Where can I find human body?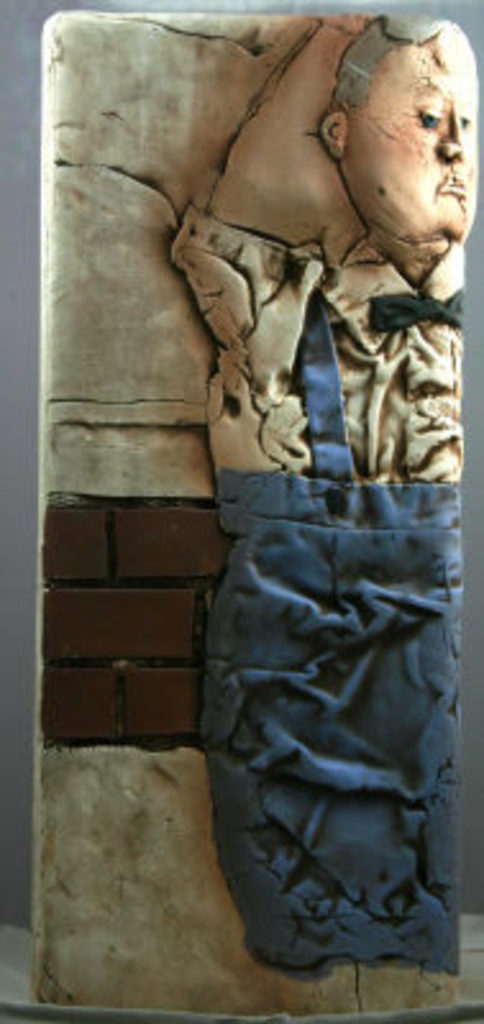
You can find it at <bbox>161, 15, 476, 968</bbox>.
